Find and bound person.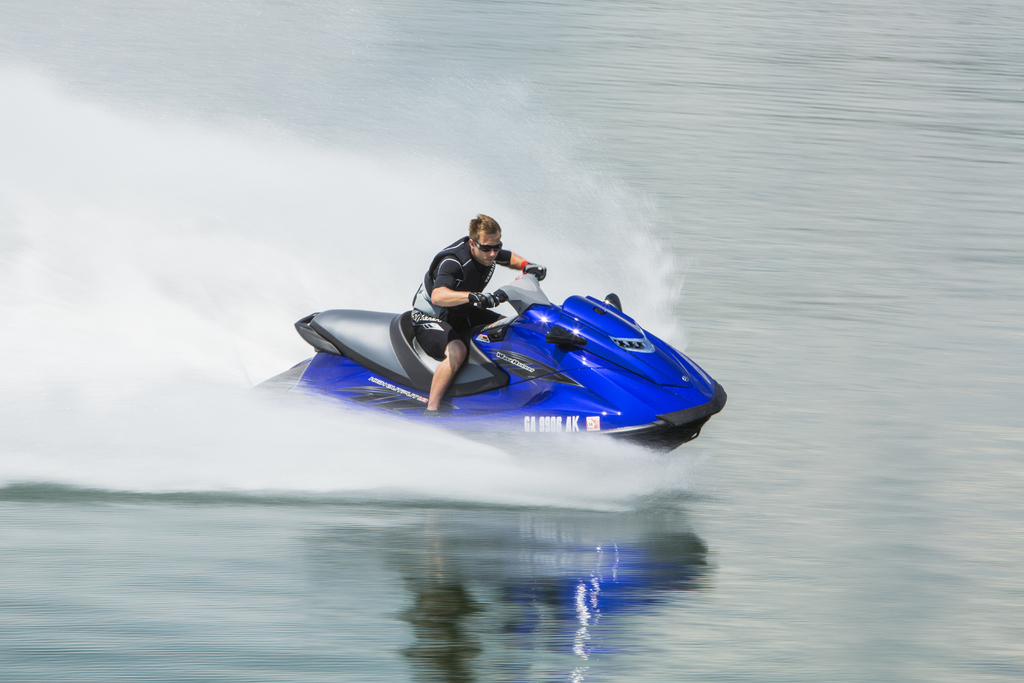
Bound: 412:215:552:419.
